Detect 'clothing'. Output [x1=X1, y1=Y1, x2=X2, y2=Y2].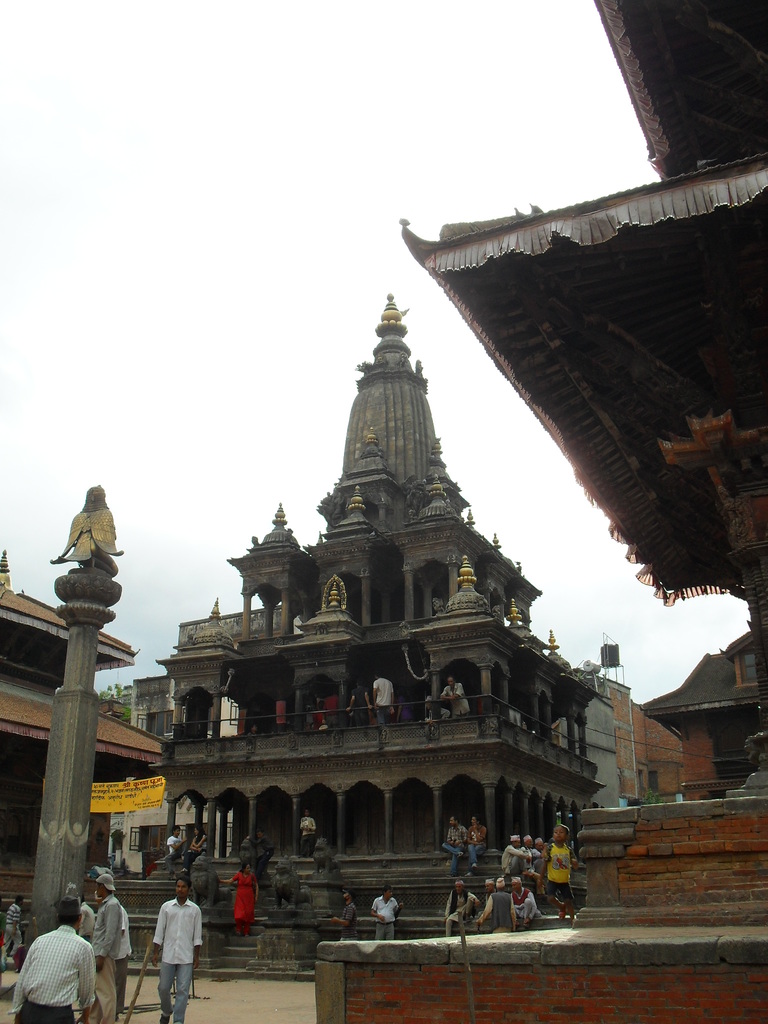
[x1=10, y1=922, x2=93, y2=1023].
